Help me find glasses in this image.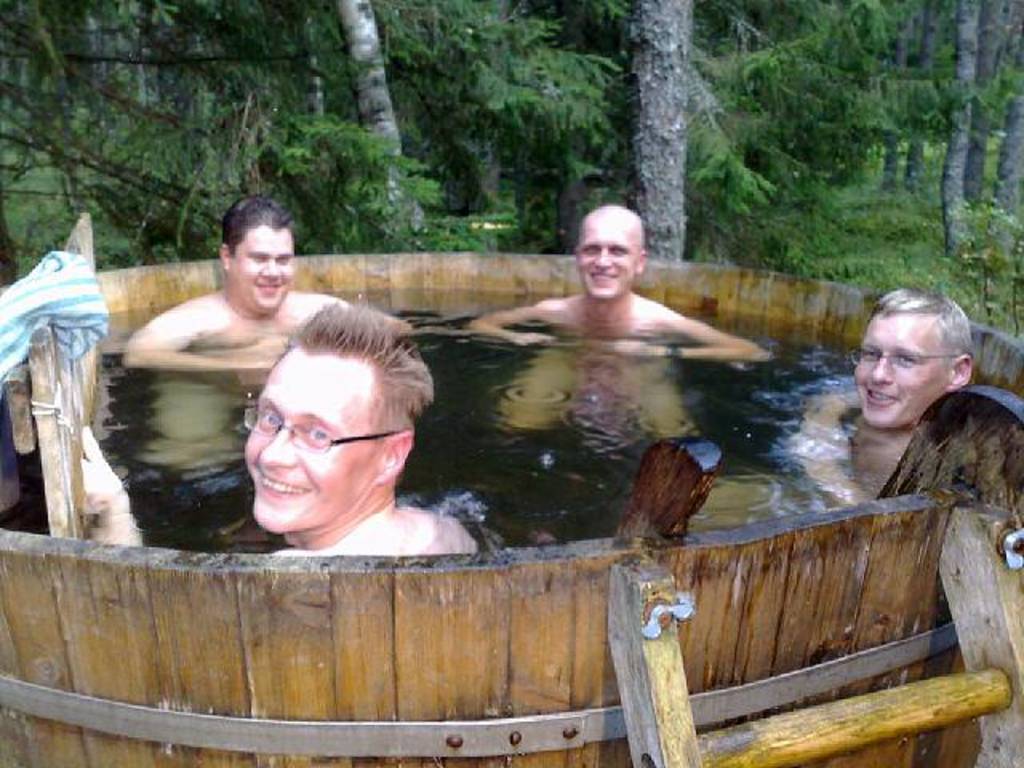
Found it: 843:342:963:378.
